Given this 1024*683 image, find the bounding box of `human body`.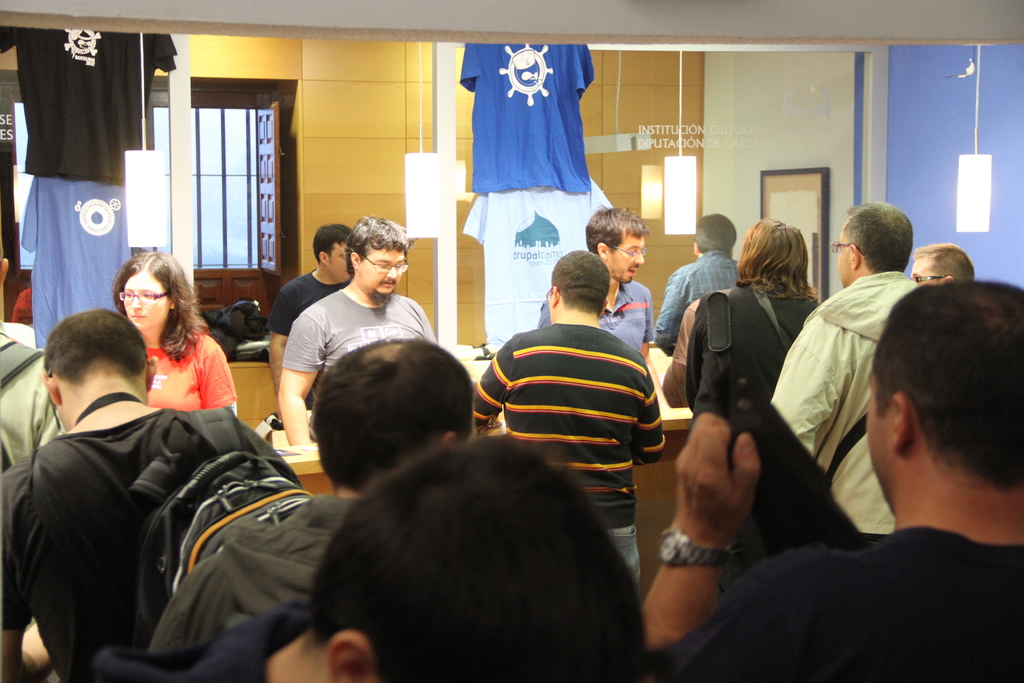
<bbox>649, 209, 740, 363</bbox>.
